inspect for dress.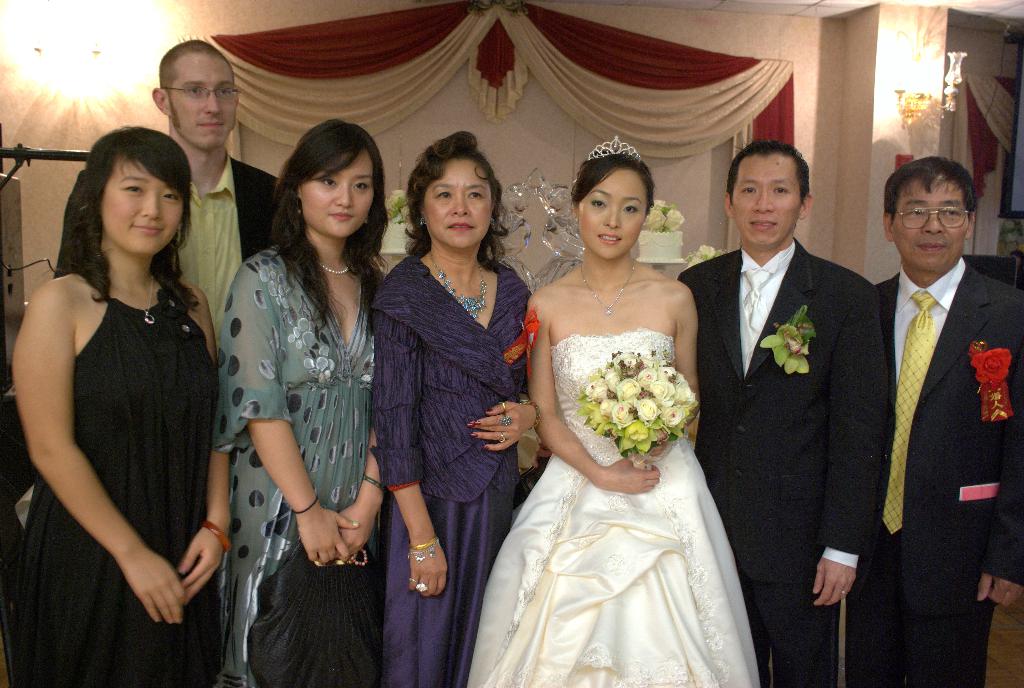
Inspection: bbox=(221, 243, 372, 687).
